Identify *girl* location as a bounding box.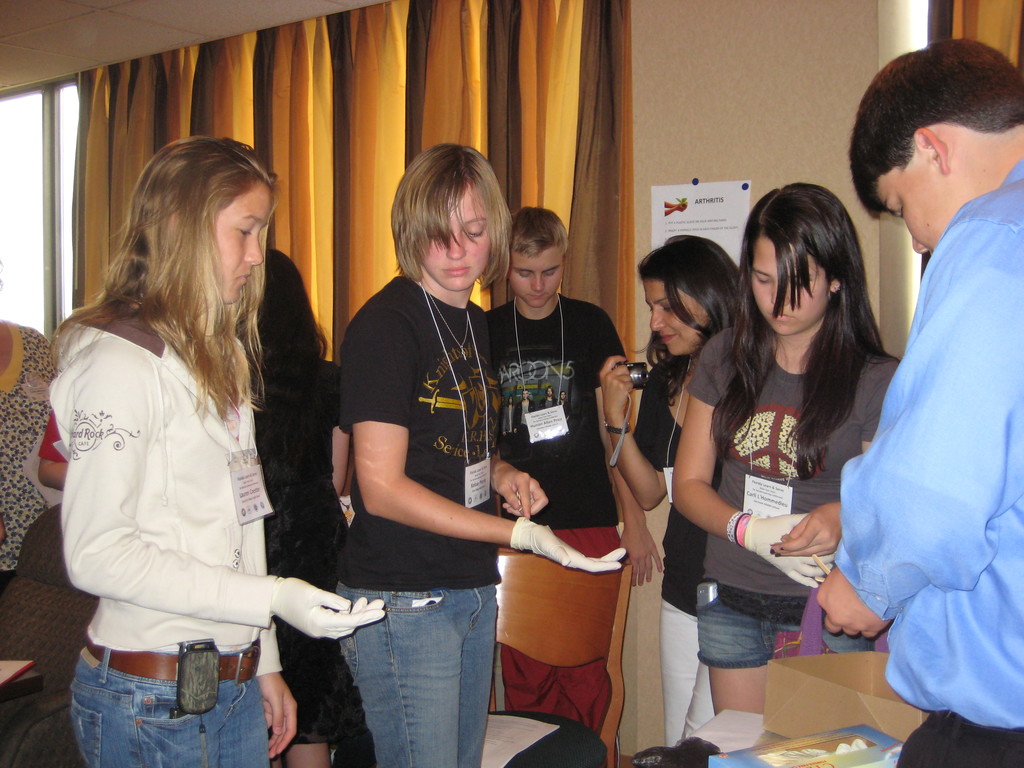
crop(49, 132, 380, 767).
